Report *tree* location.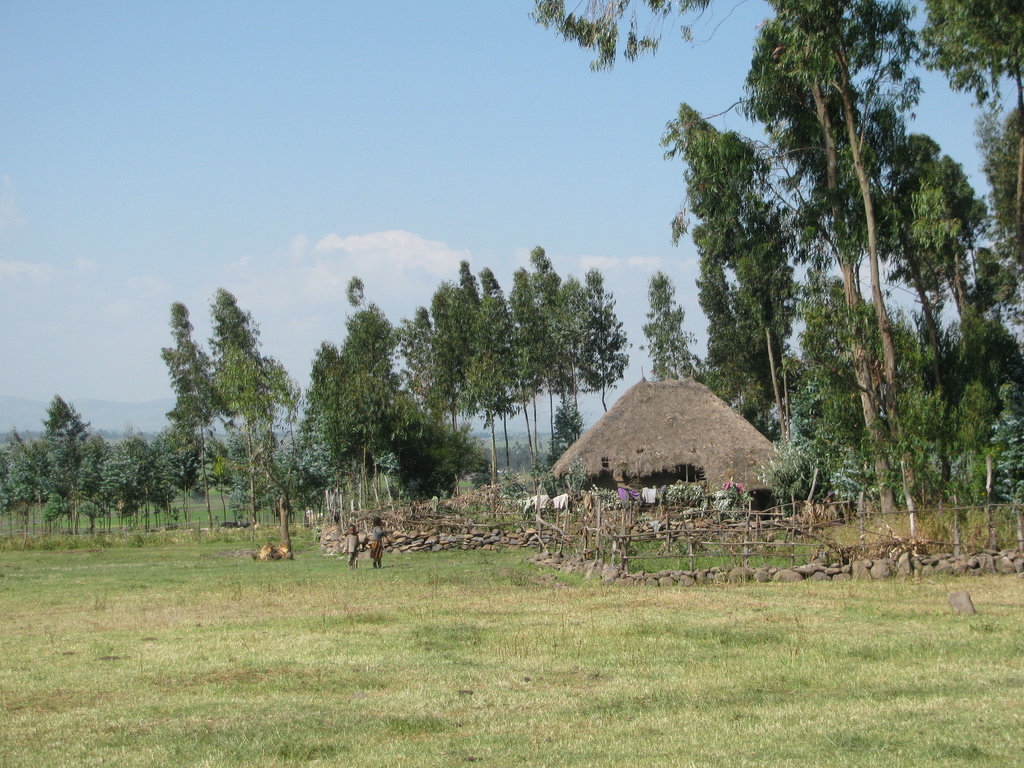
Report: 118,419,164,548.
